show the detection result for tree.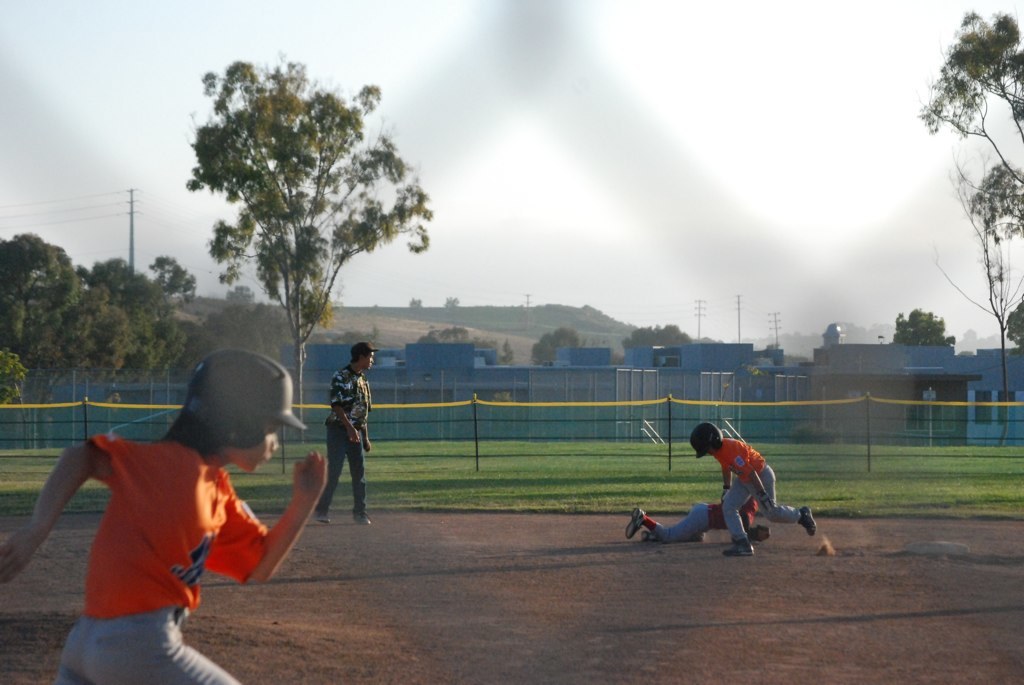
<region>892, 305, 959, 350</region>.
